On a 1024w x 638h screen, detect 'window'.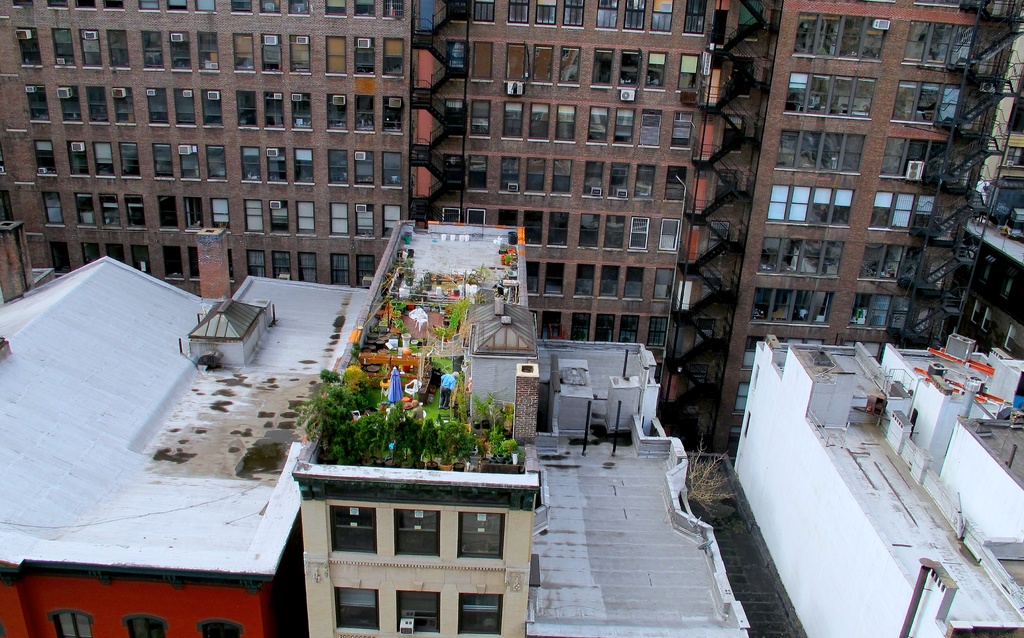
507:44:524:86.
